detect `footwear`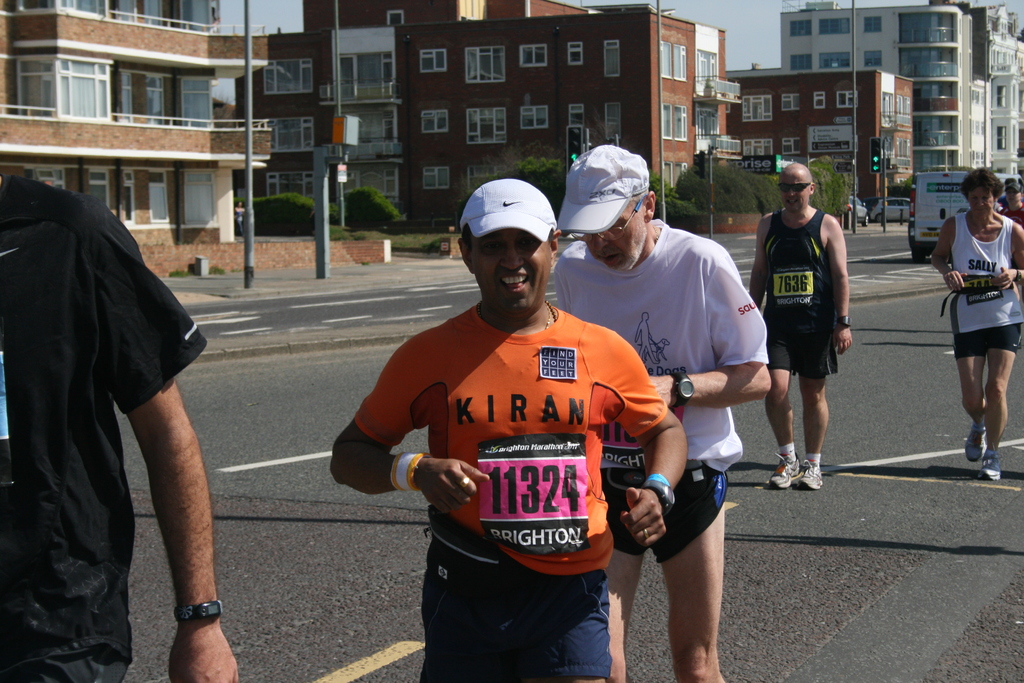
BBox(767, 449, 802, 490)
